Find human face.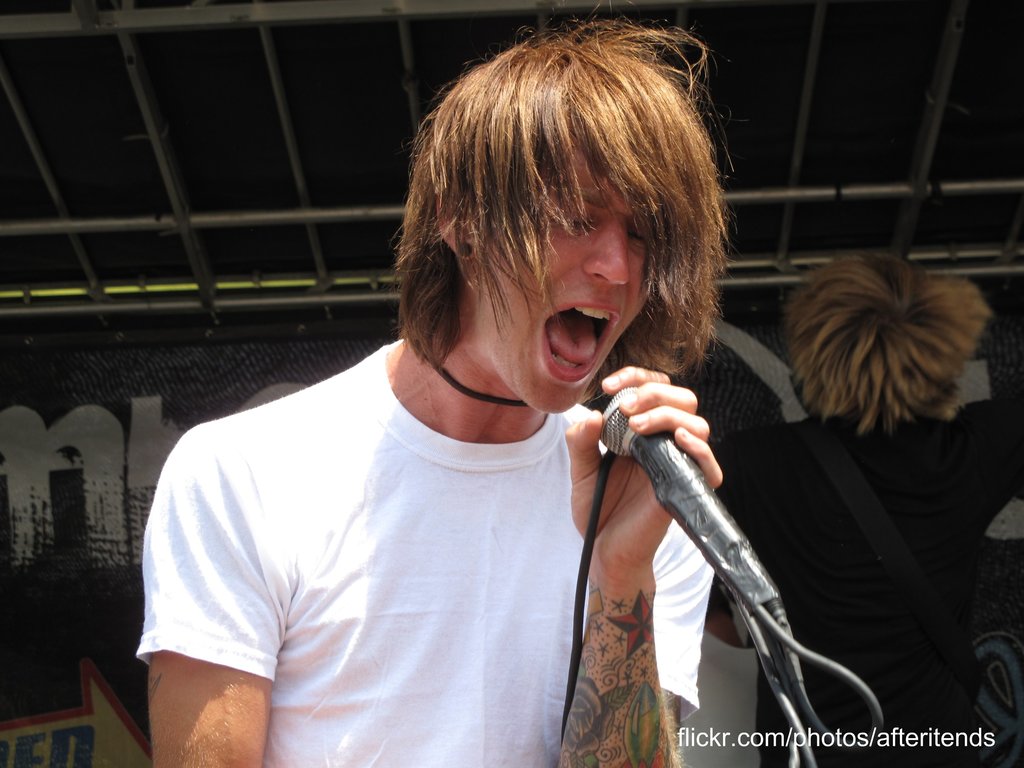
box=[479, 146, 660, 415].
